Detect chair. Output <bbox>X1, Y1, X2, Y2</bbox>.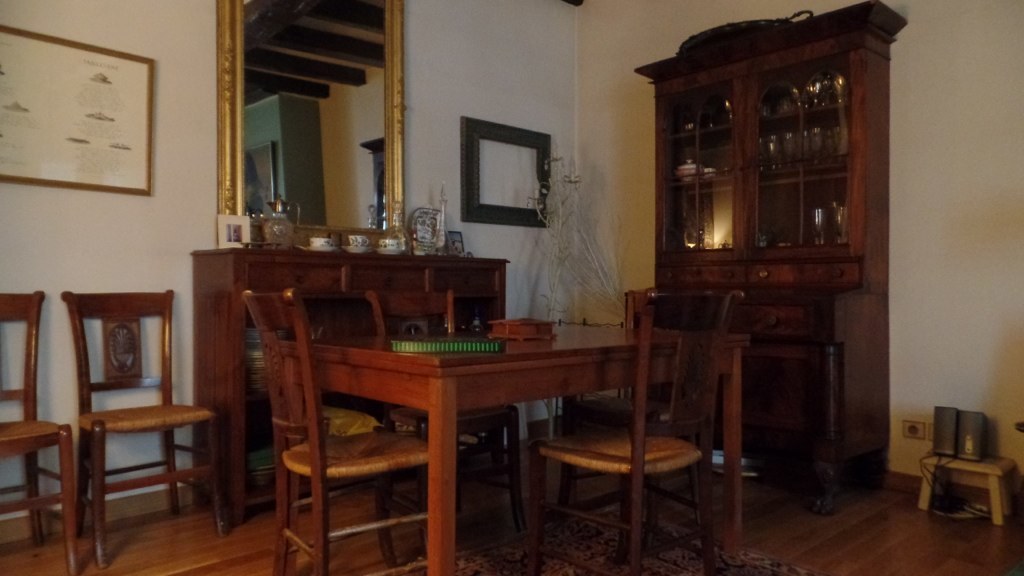
<bbox>534, 289, 745, 575</bbox>.
